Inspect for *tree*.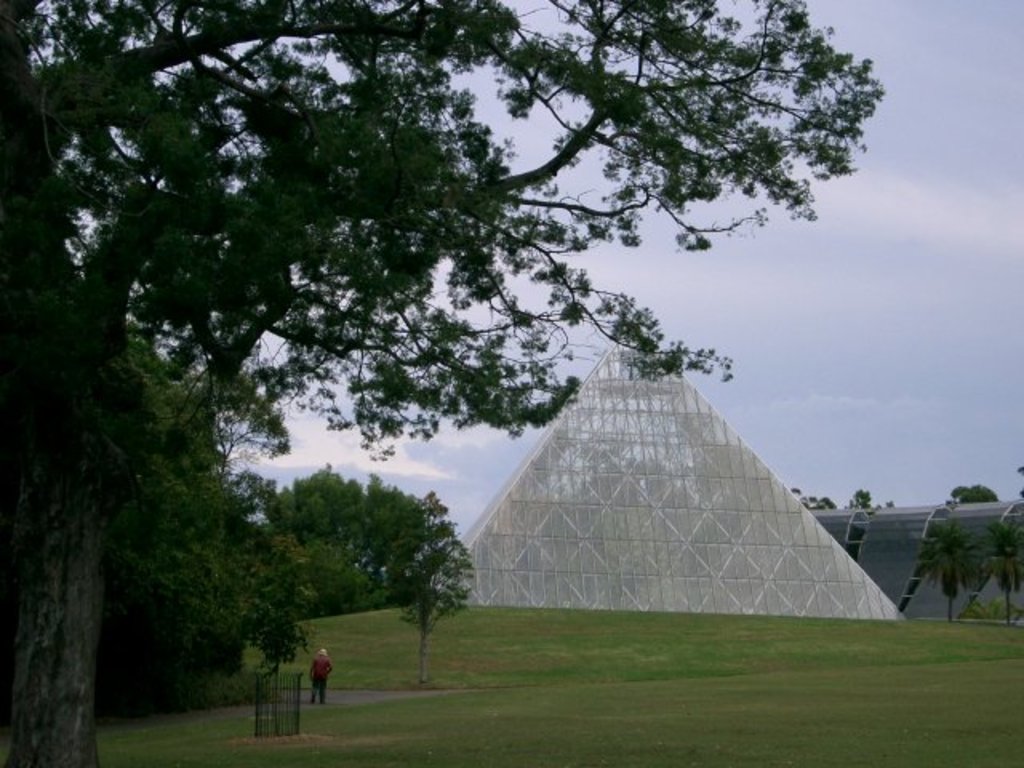
Inspection: x1=850 y1=480 x2=894 y2=510.
